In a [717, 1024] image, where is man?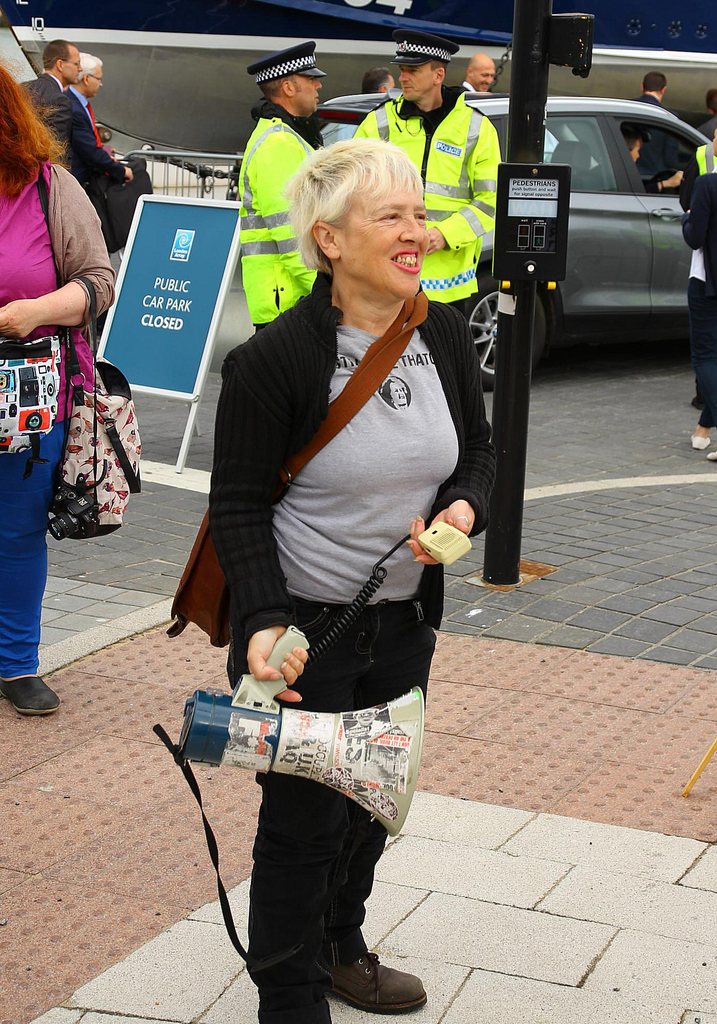
[354, 68, 398, 90].
